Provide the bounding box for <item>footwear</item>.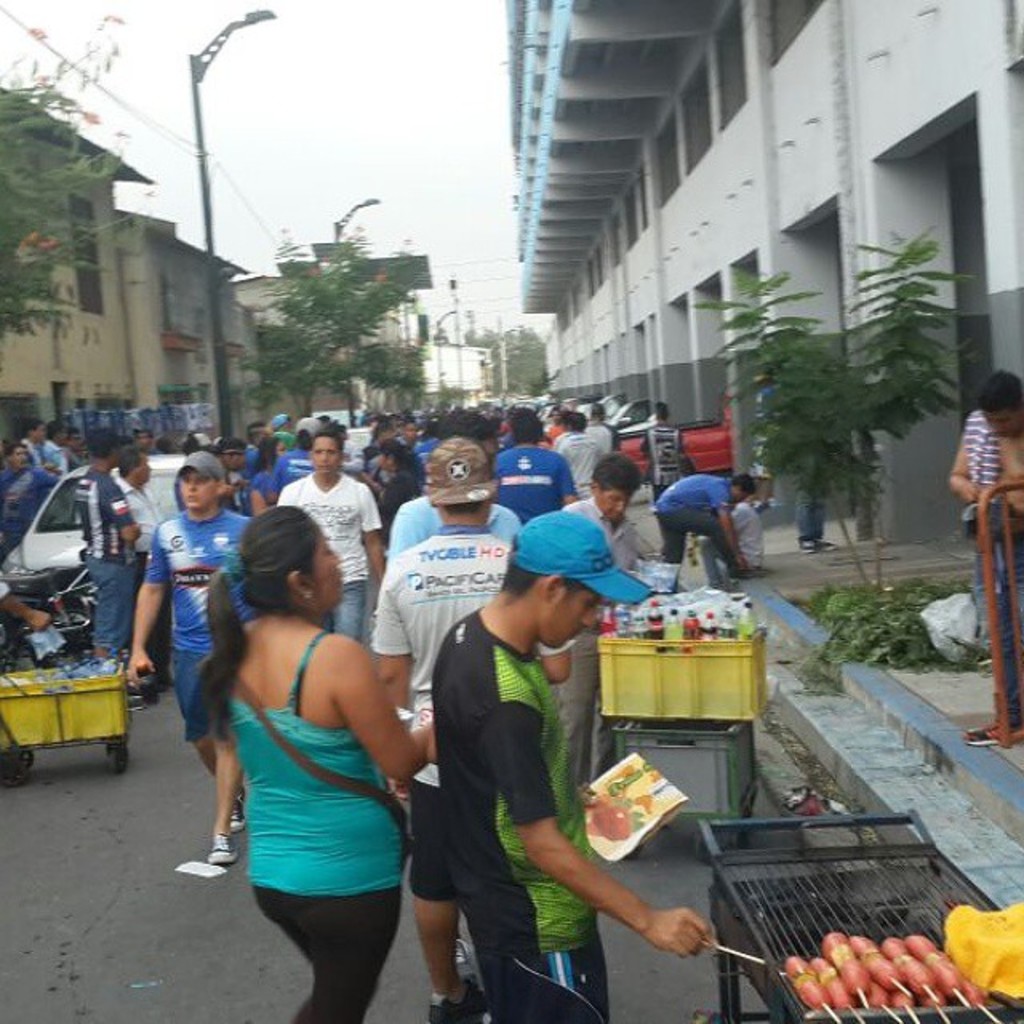
box(960, 725, 1016, 747).
